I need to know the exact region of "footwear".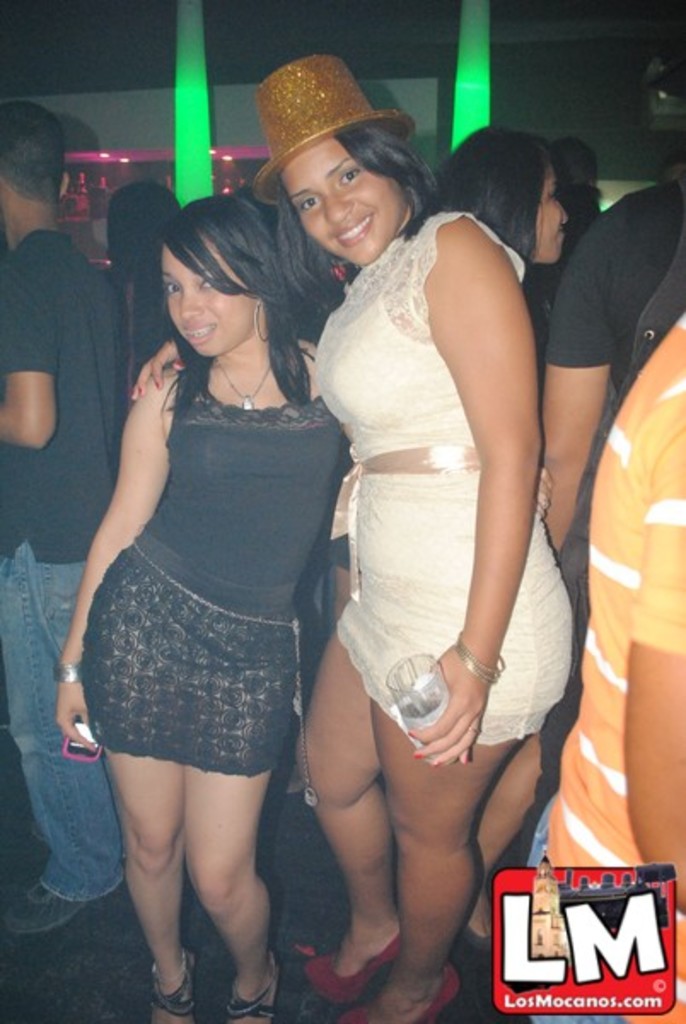
Region: <box>462,916,497,957</box>.
